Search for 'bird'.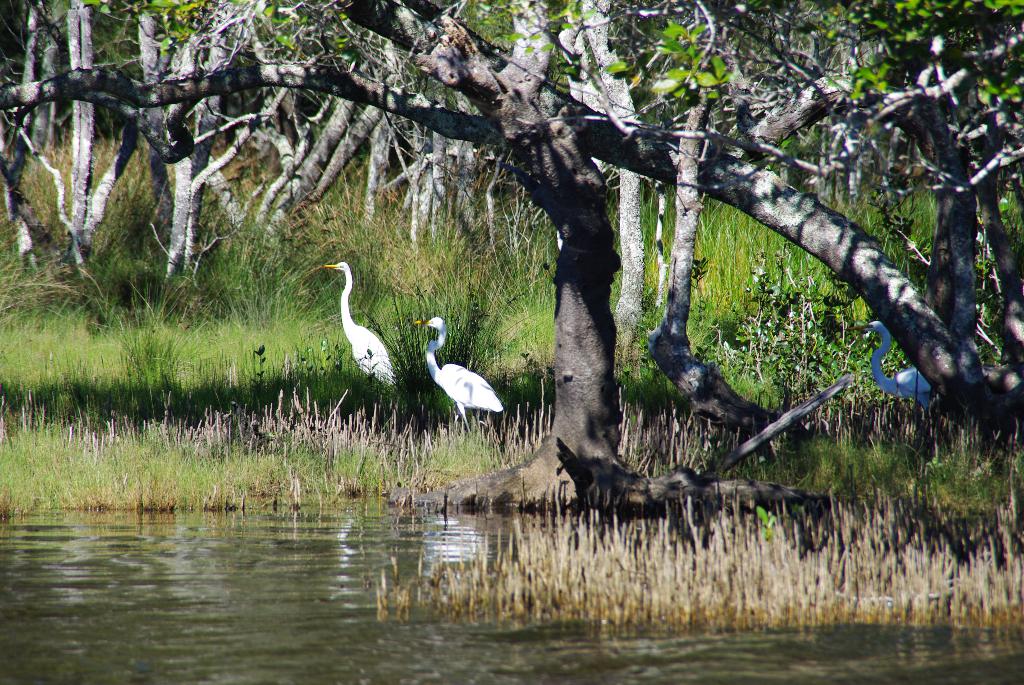
Found at l=326, t=258, r=397, b=392.
